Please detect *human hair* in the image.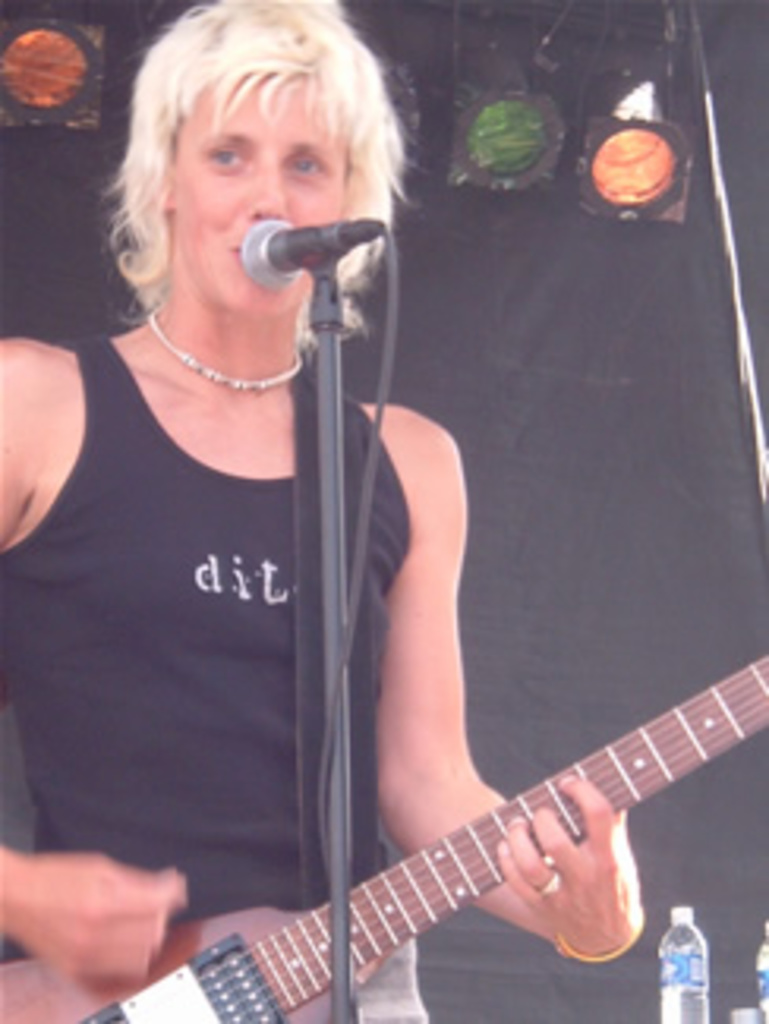
(left=107, top=0, right=391, bottom=299).
